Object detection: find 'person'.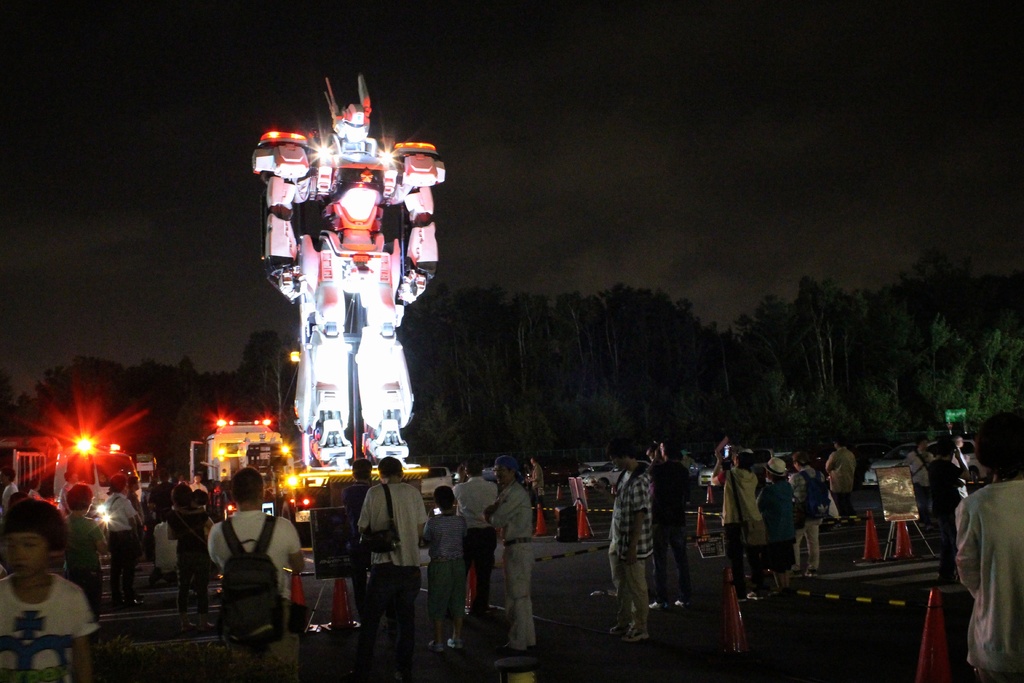
656/441/694/610.
